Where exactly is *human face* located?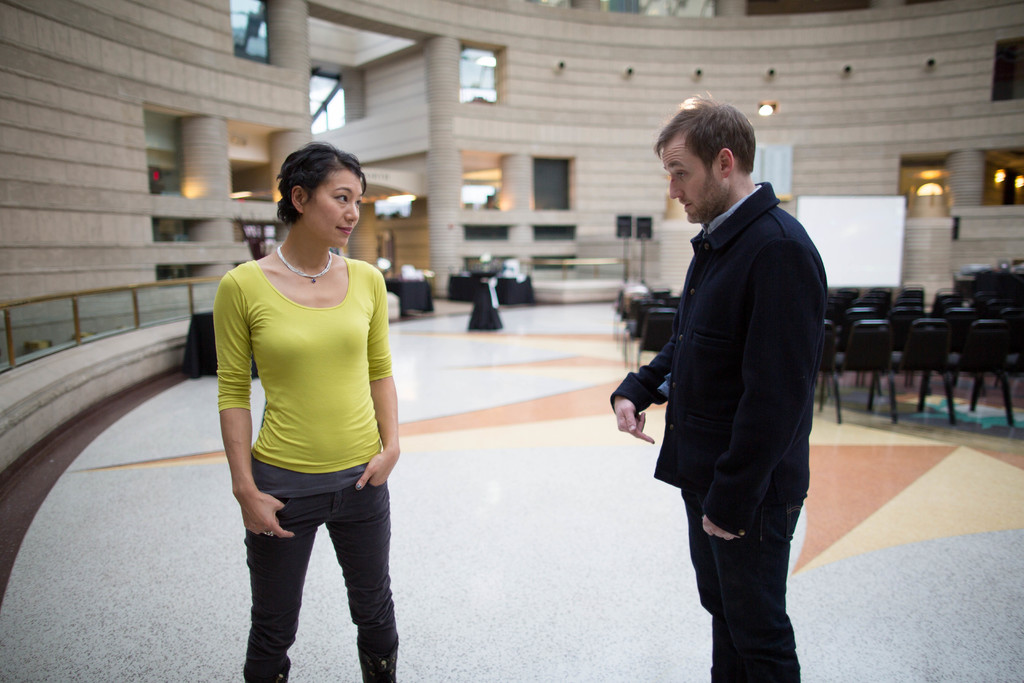
Its bounding box is detection(304, 164, 364, 250).
